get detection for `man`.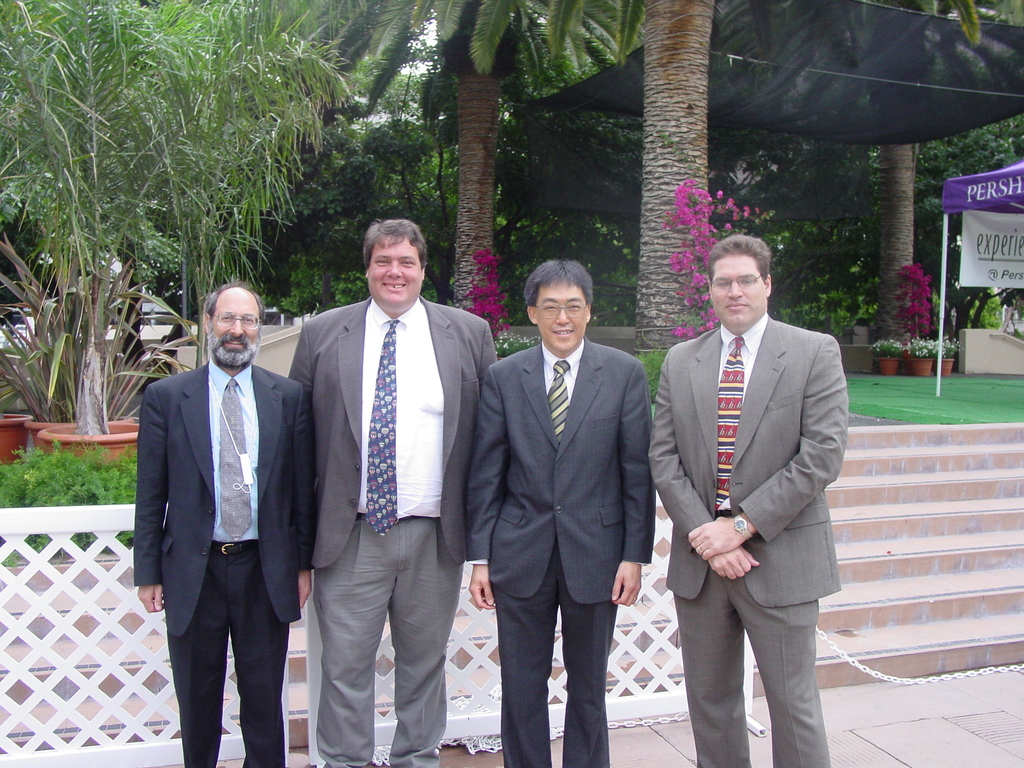
Detection: left=132, top=278, right=318, bottom=764.
